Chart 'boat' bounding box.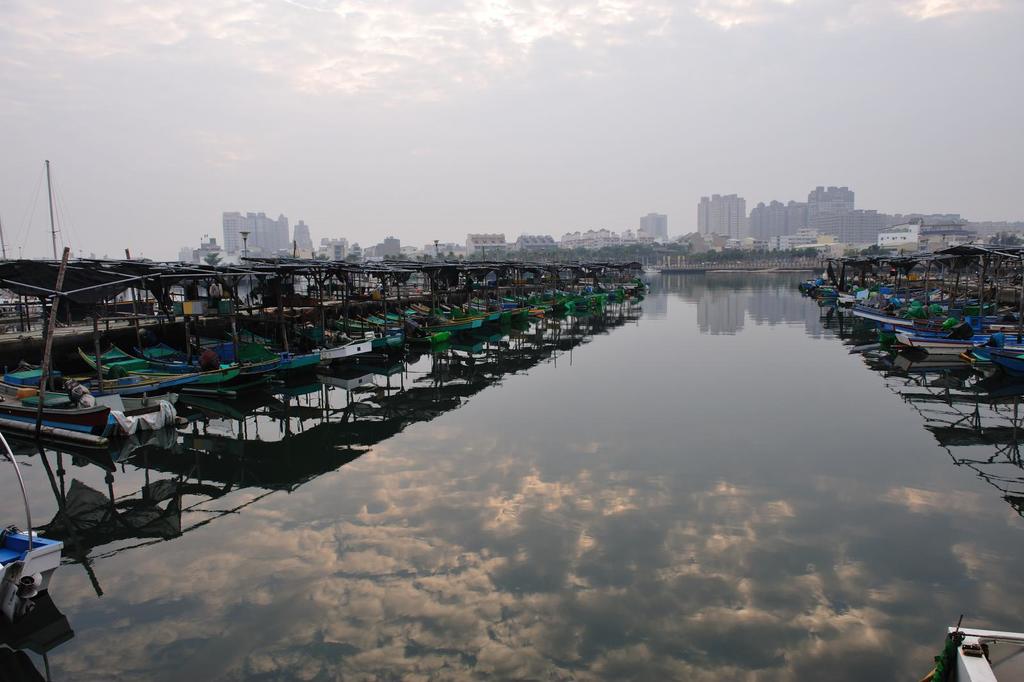
Charted: locate(964, 344, 1023, 371).
